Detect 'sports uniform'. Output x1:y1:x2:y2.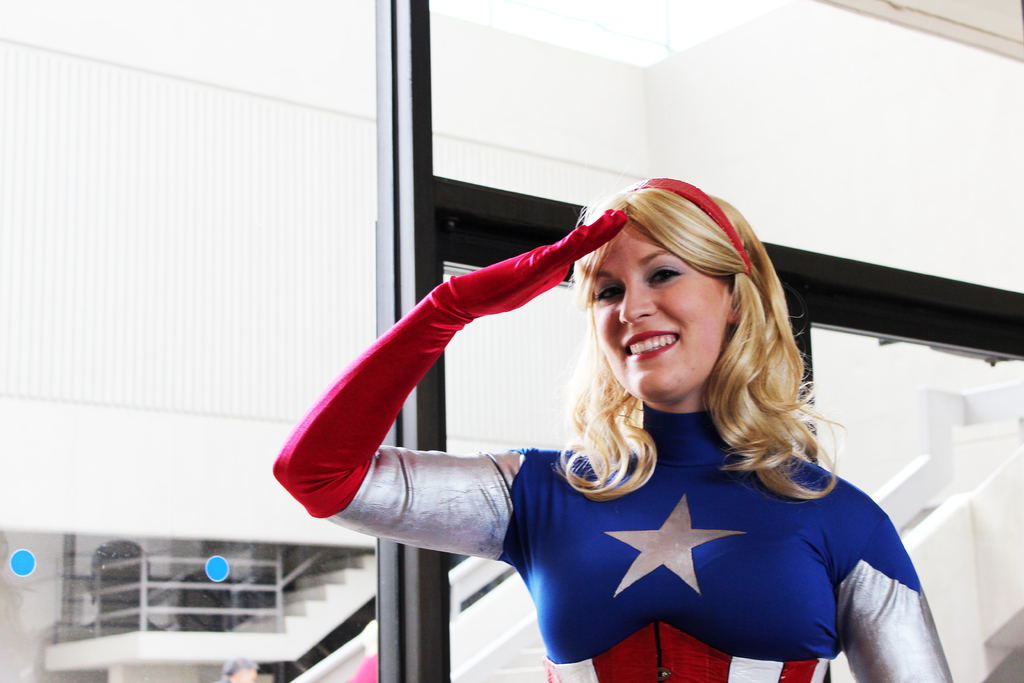
274:207:956:682.
